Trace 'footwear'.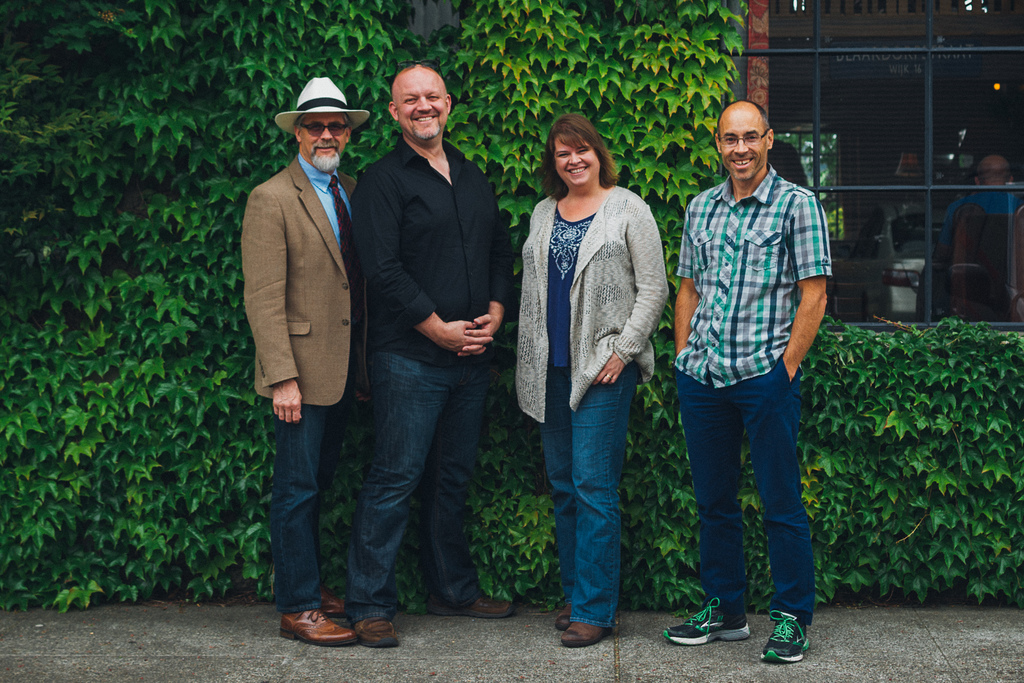
Traced to (x1=559, y1=620, x2=614, y2=651).
